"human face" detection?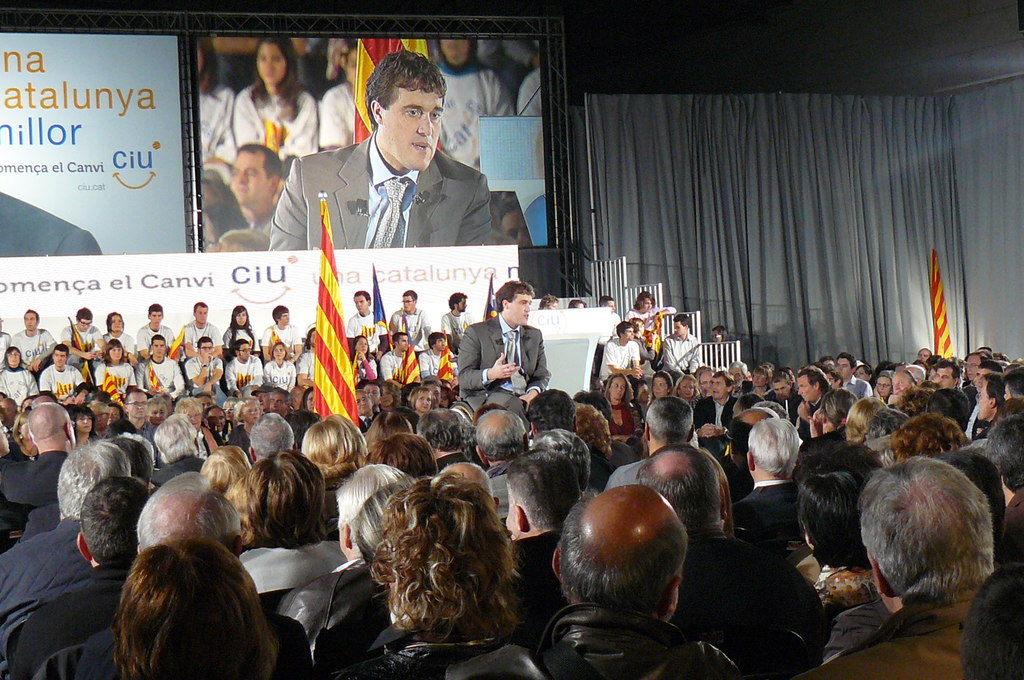
306, 389, 316, 410
